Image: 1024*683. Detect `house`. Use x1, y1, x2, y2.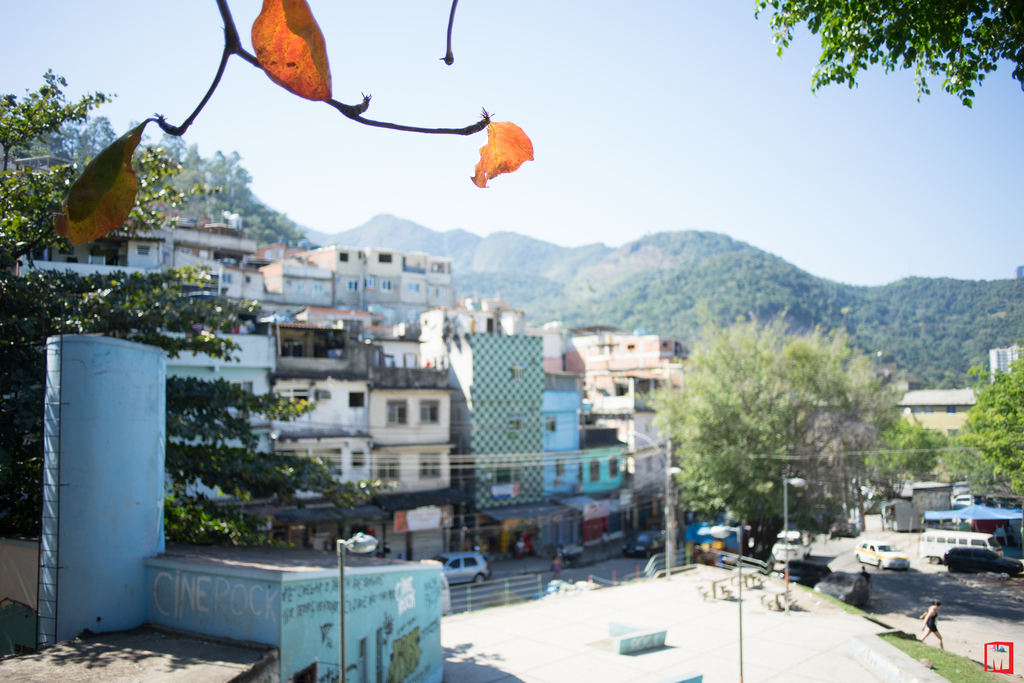
898, 389, 1023, 436.
